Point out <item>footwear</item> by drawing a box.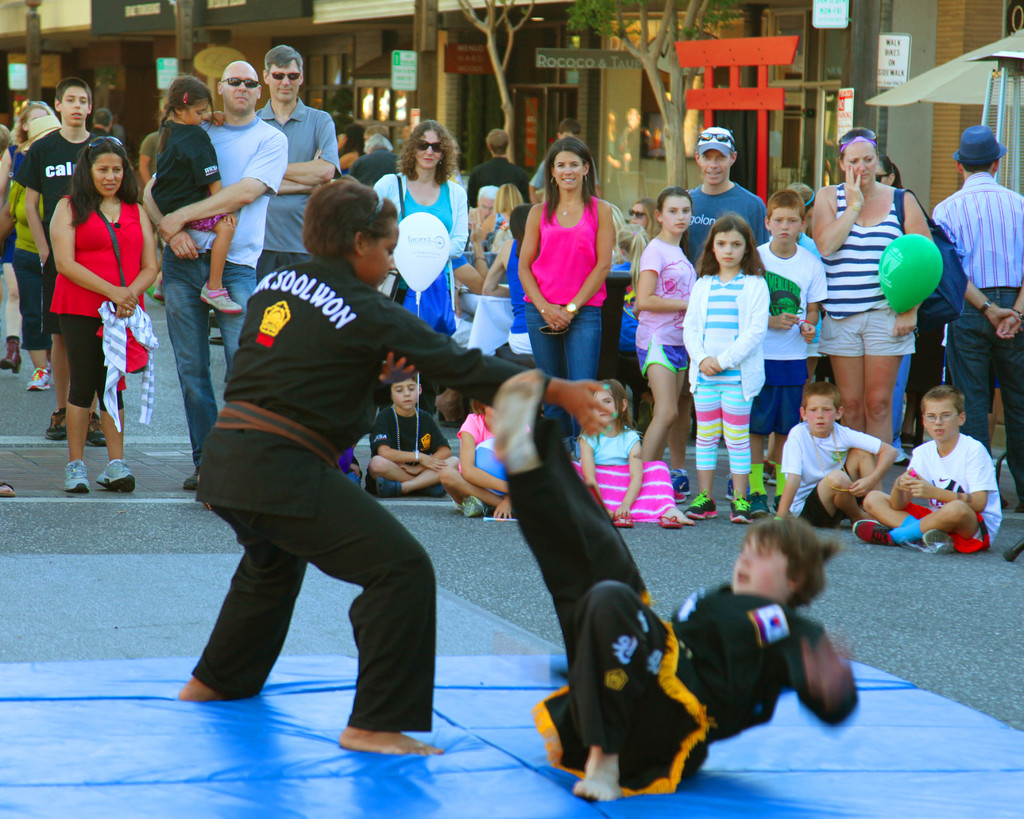
<bbox>63, 459, 85, 489</bbox>.
